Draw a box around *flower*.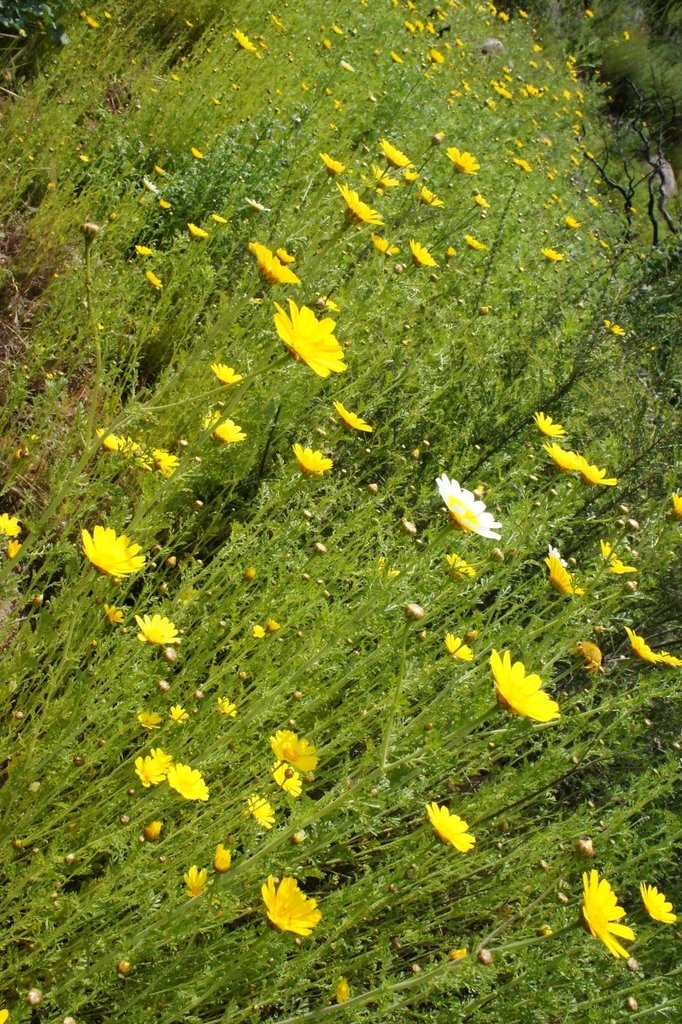
box=[288, 823, 312, 848].
